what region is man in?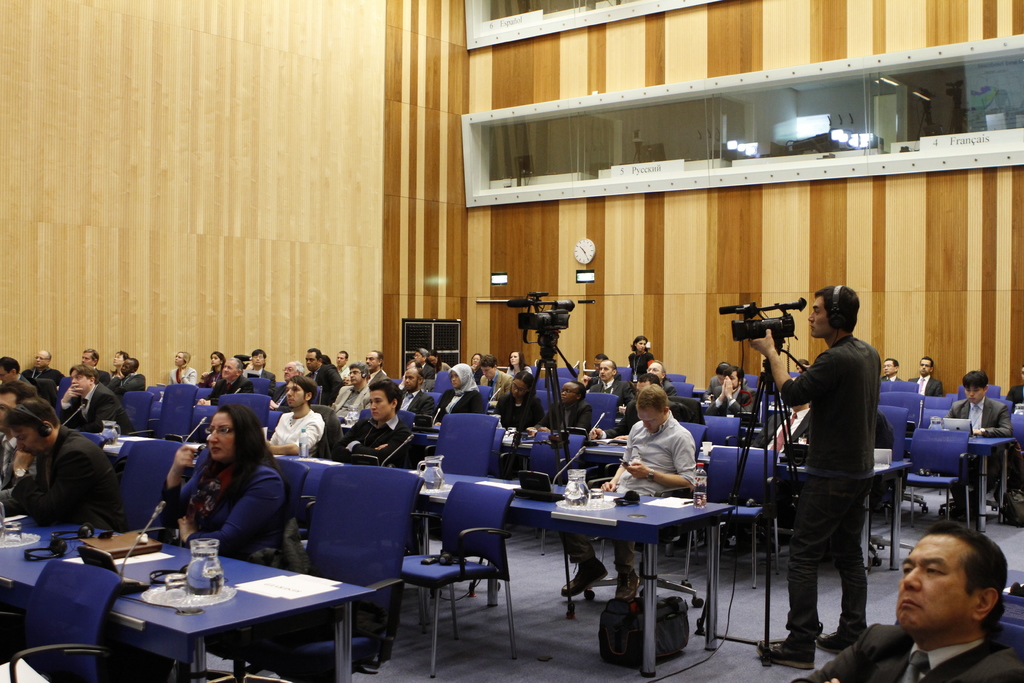
Rect(792, 520, 1023, 682).
